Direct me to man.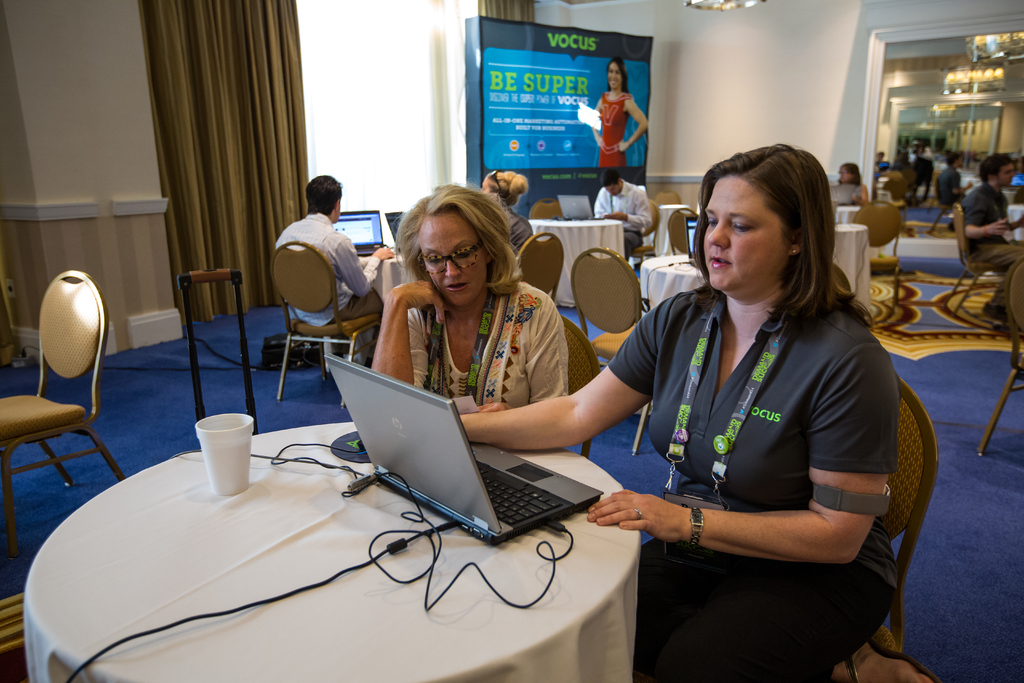
Direction: [276,169,386,344].
